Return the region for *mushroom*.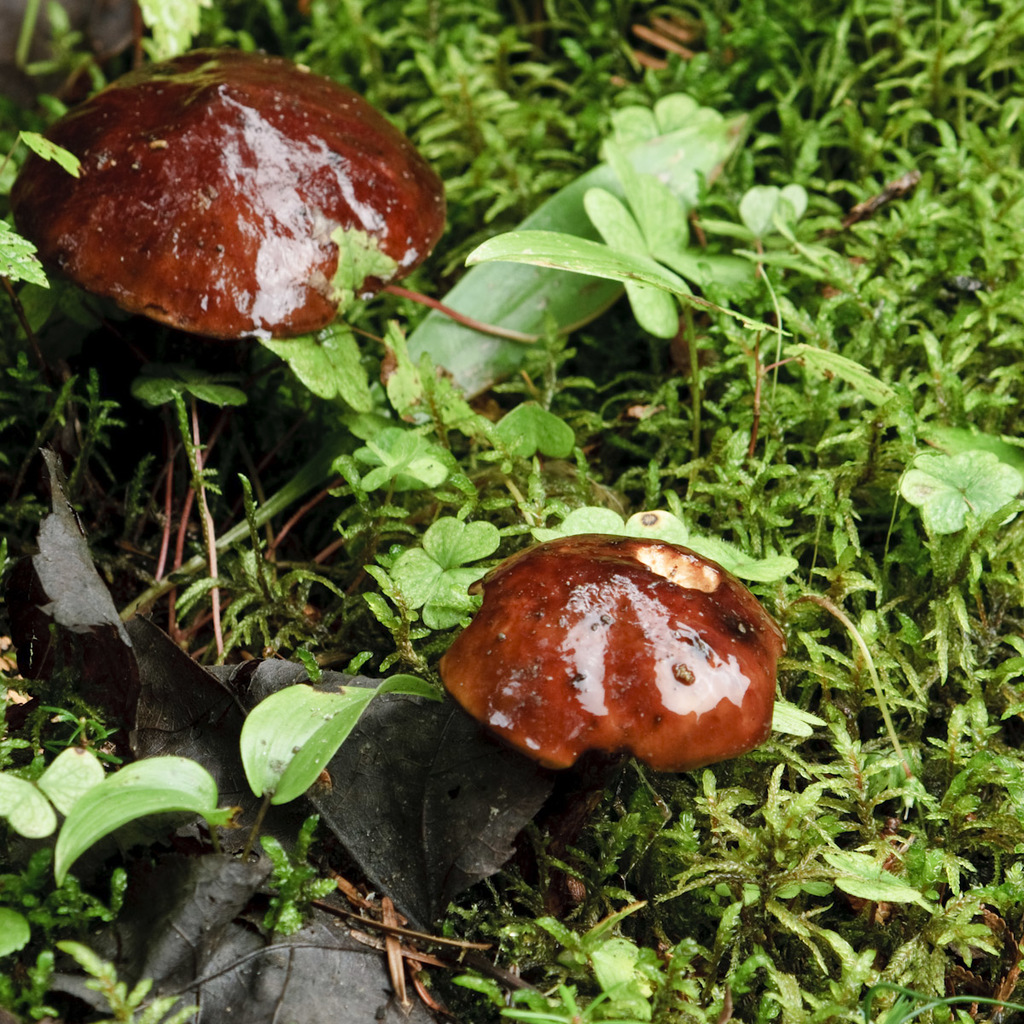
3/48/448/339.
